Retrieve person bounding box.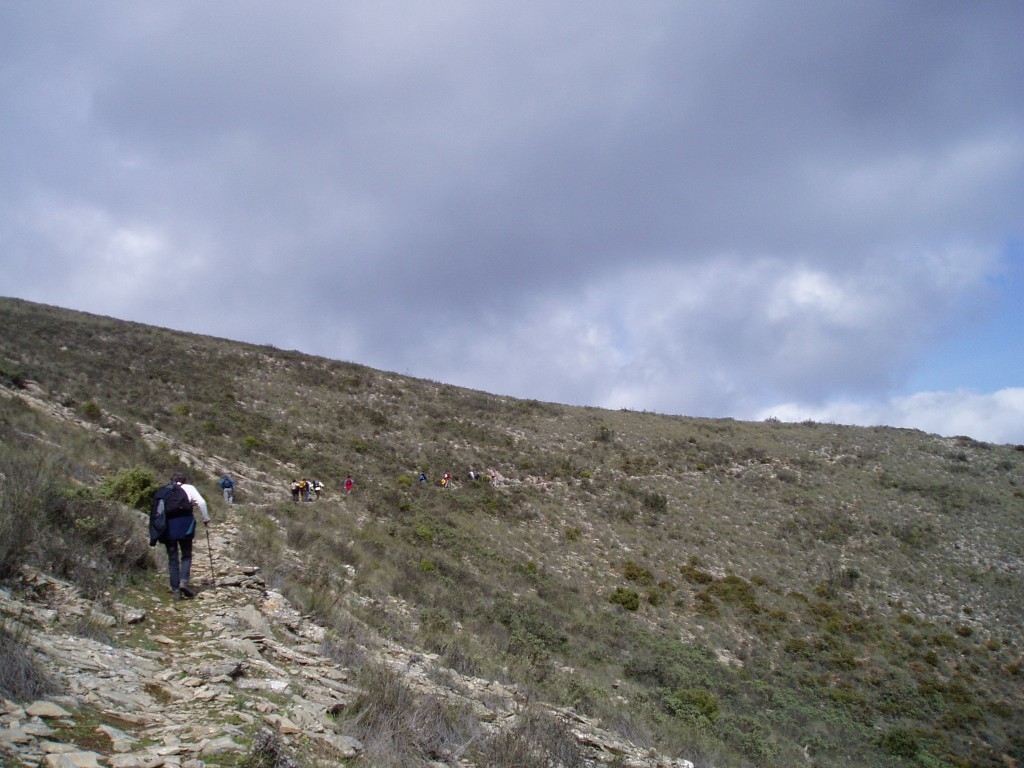
Bounding box: {"left": 315, "top": 482, "right": 323, "bottom": 497}.
